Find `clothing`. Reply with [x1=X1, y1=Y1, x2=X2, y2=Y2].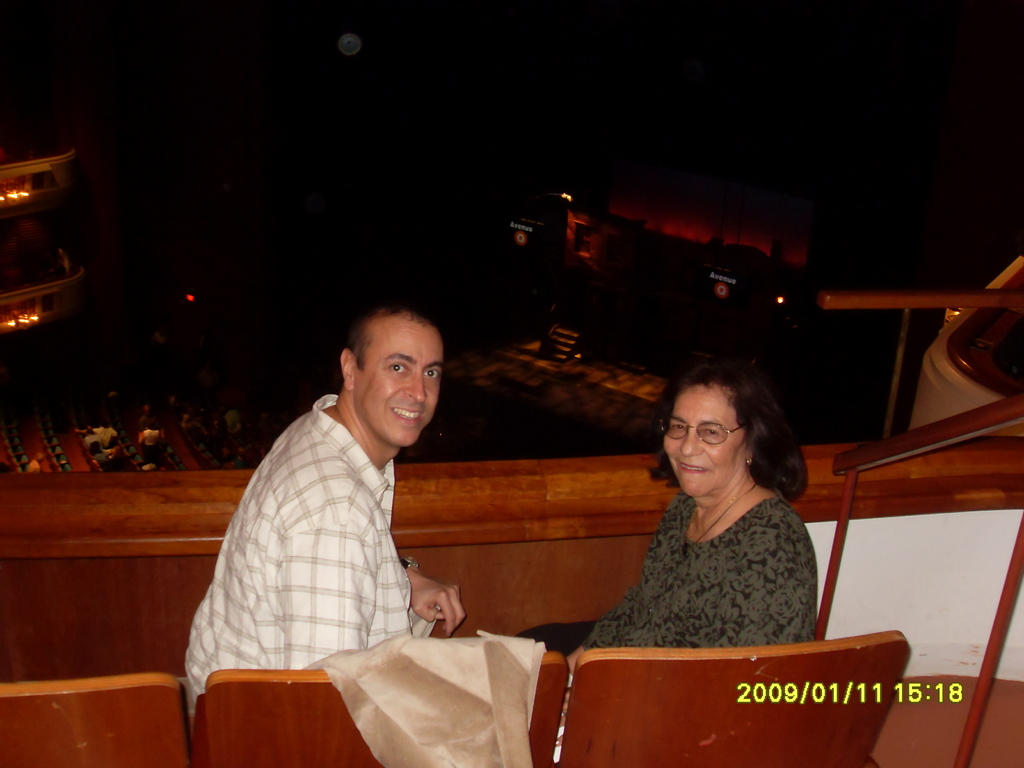
[x1=182, y1=396, x2=413, y2=719].
